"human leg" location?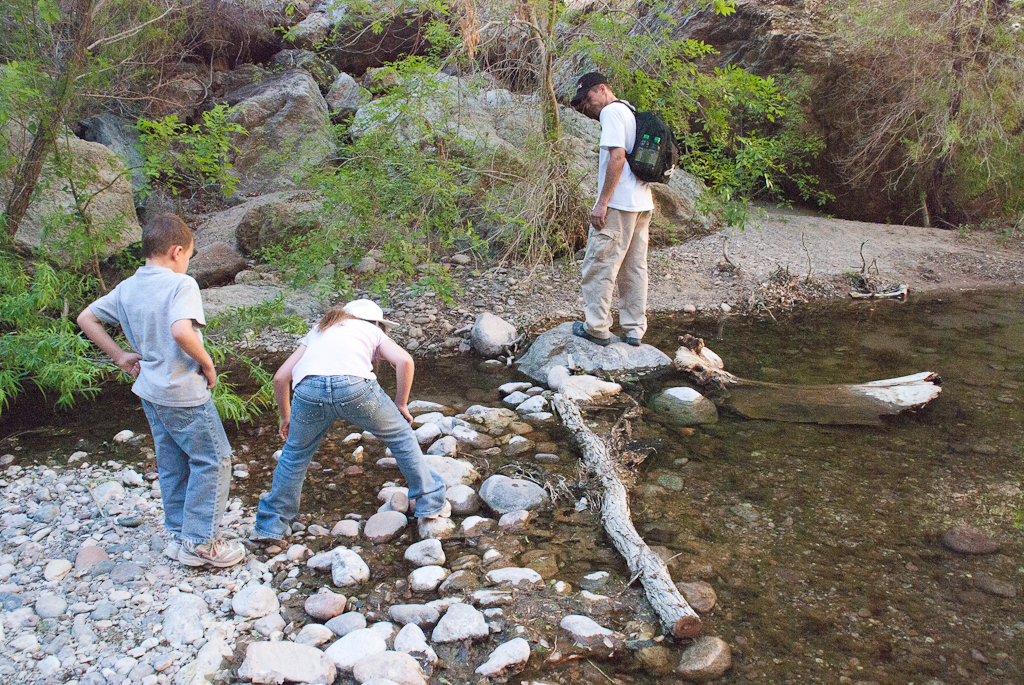
626, 215, 647, 348
